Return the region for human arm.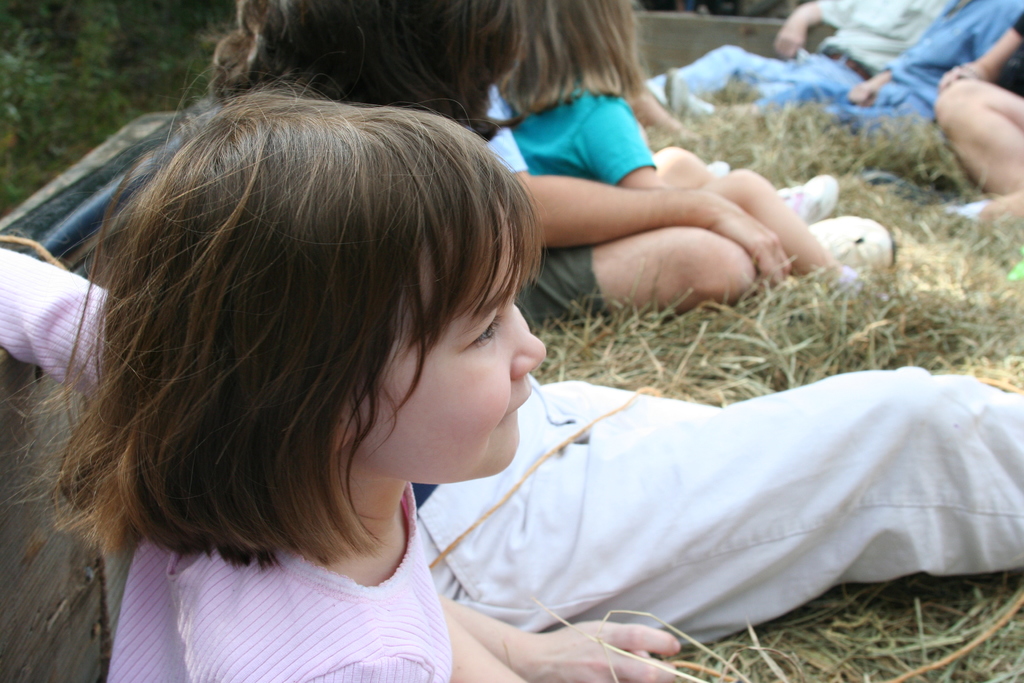
bbox=(771, 0, 858, 63).
